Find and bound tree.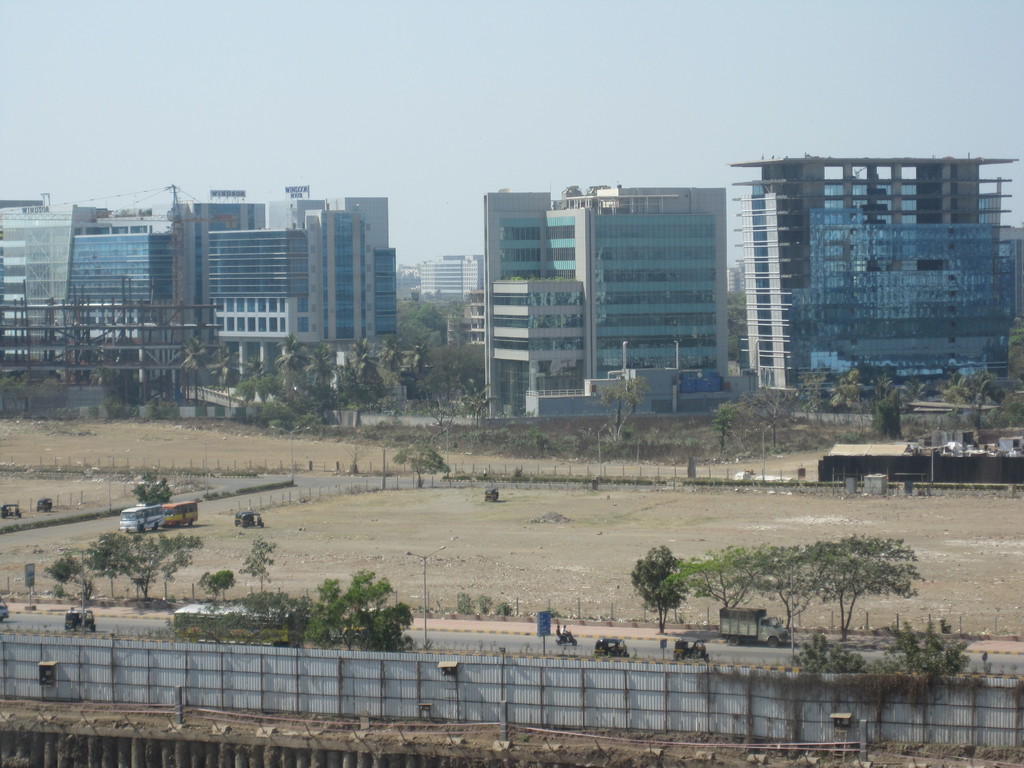
Bound: Rect(392, 426, 455, 468).
